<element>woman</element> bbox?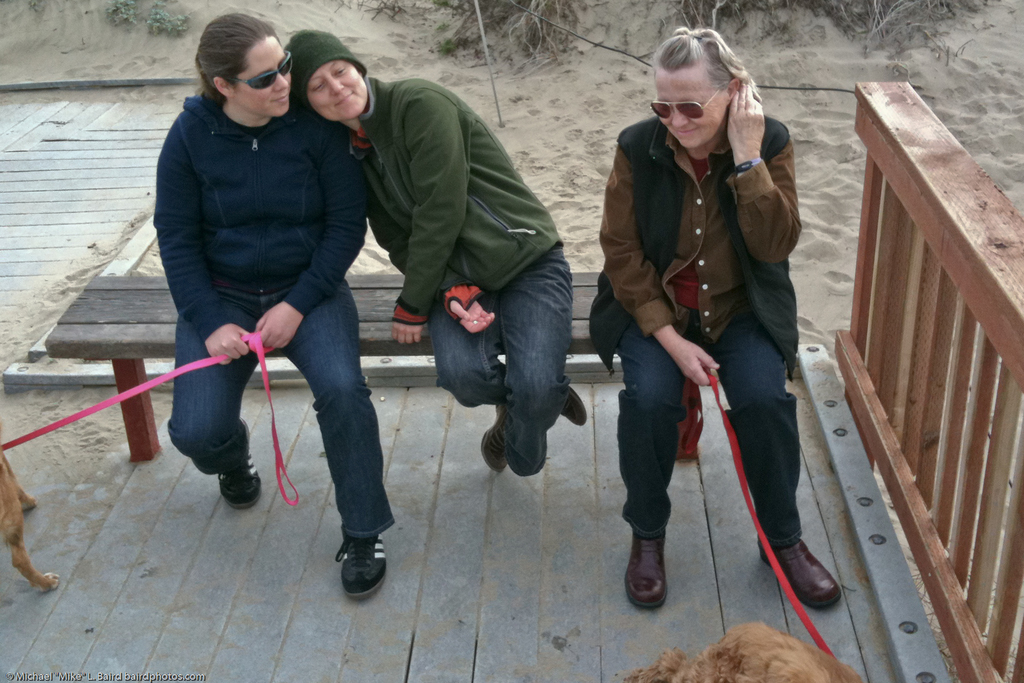
(x1=584, y1=25, x2=839, y2=609)
